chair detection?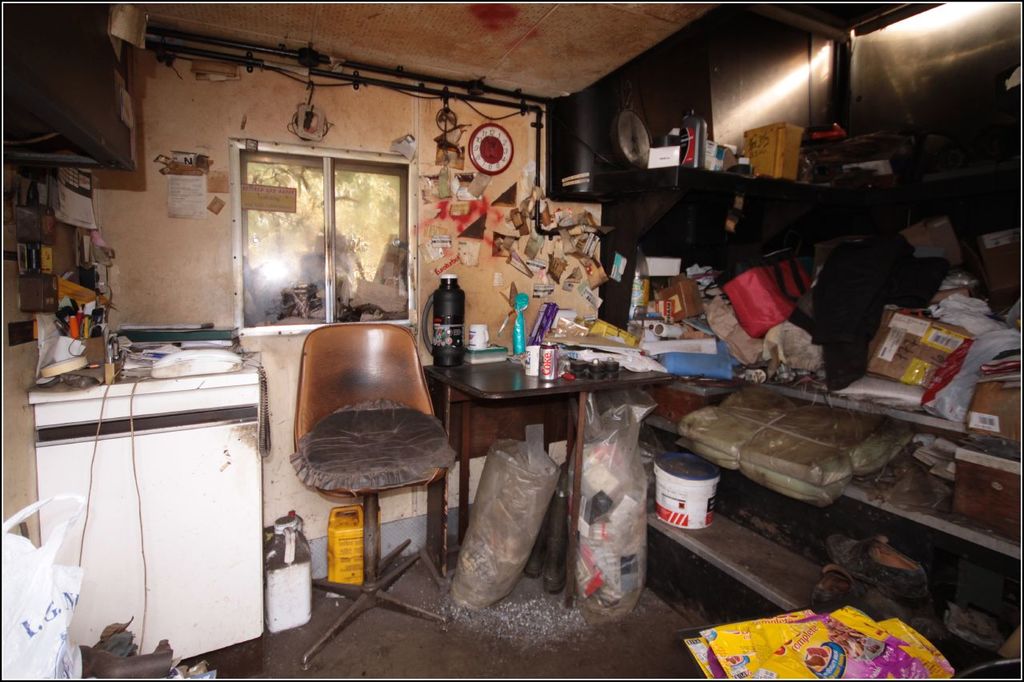
{"left": 265, "top": 305, "right": 459, "bottom": 598}
